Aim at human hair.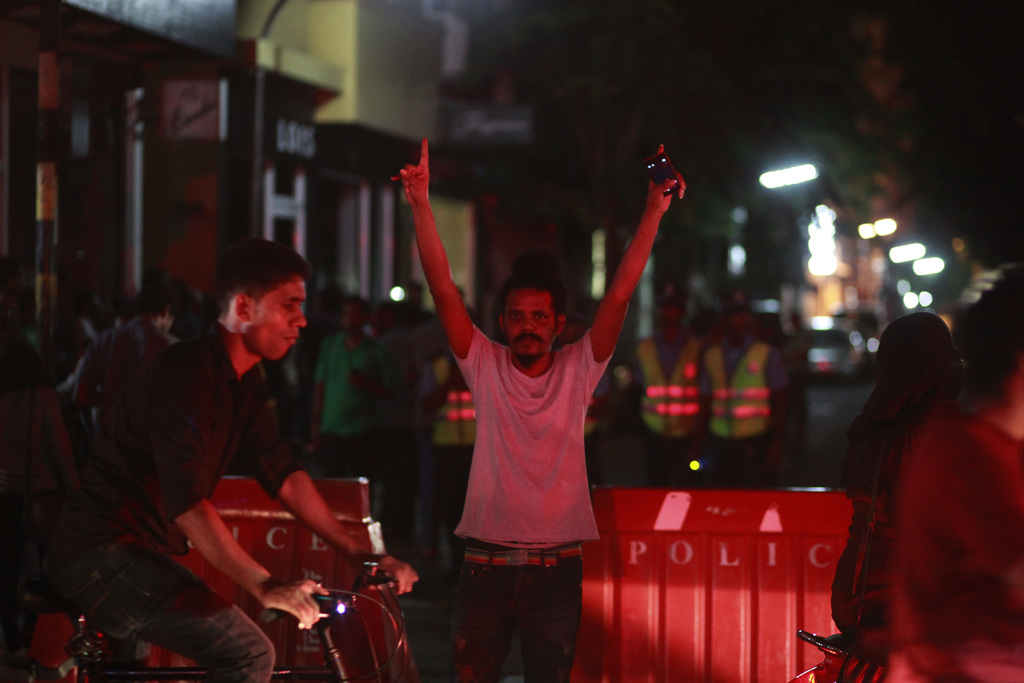
Aimed at (x1=345, y1=295, x2=374, y2=320).
